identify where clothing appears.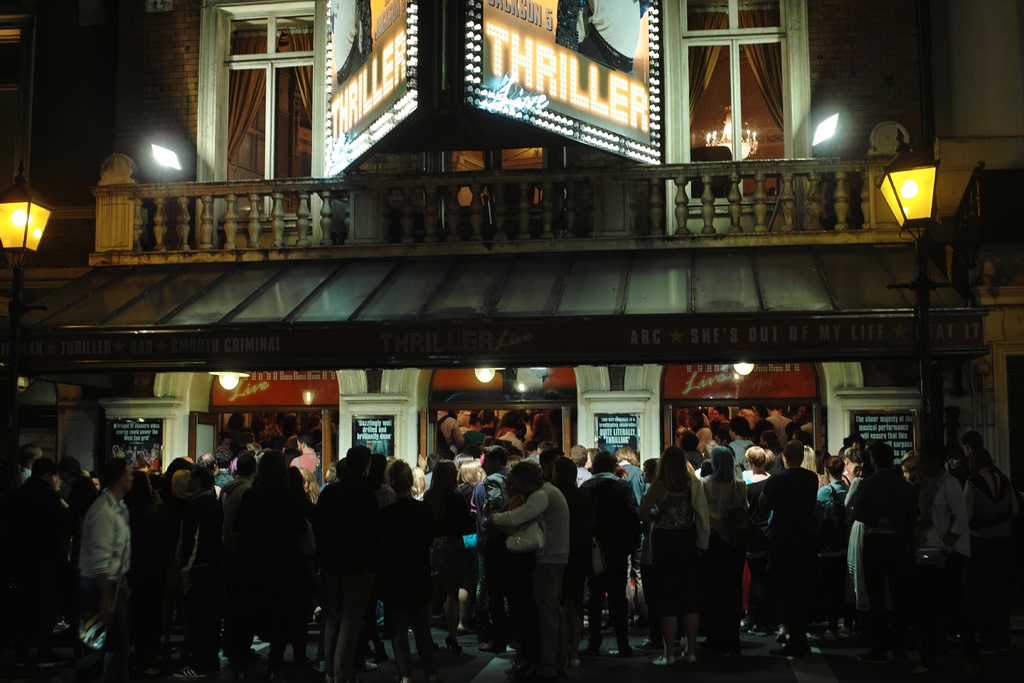
Appears at l=312, t=471, r=385, b=682.
